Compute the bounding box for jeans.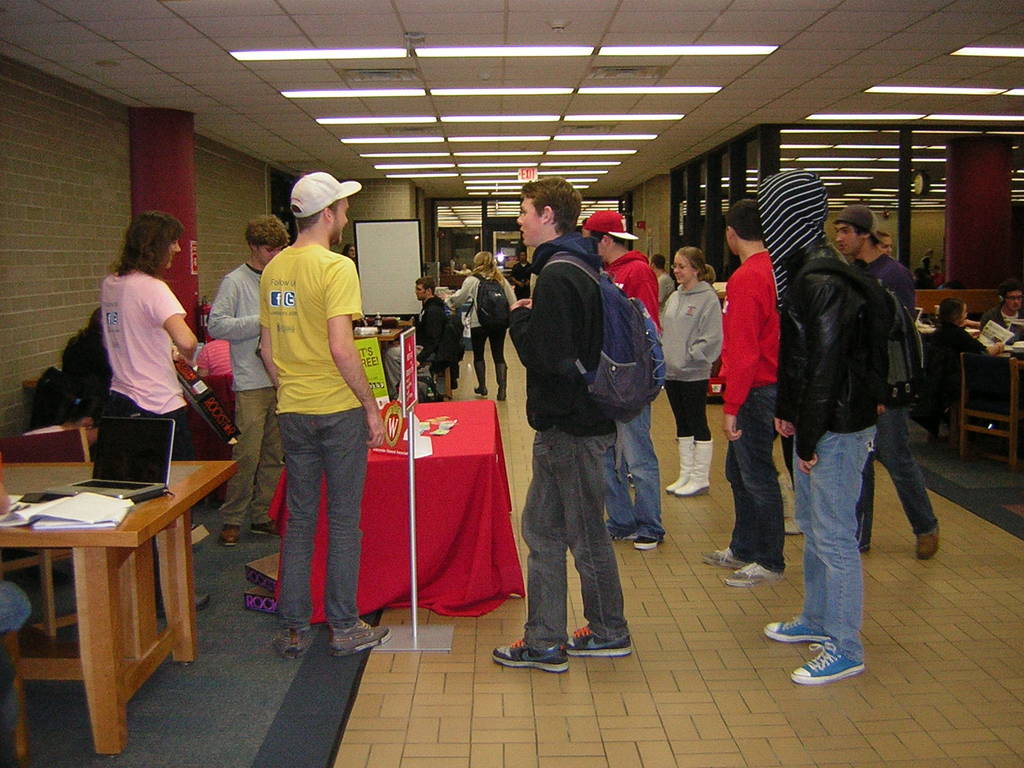
detection(790, 412, 893, 690).
